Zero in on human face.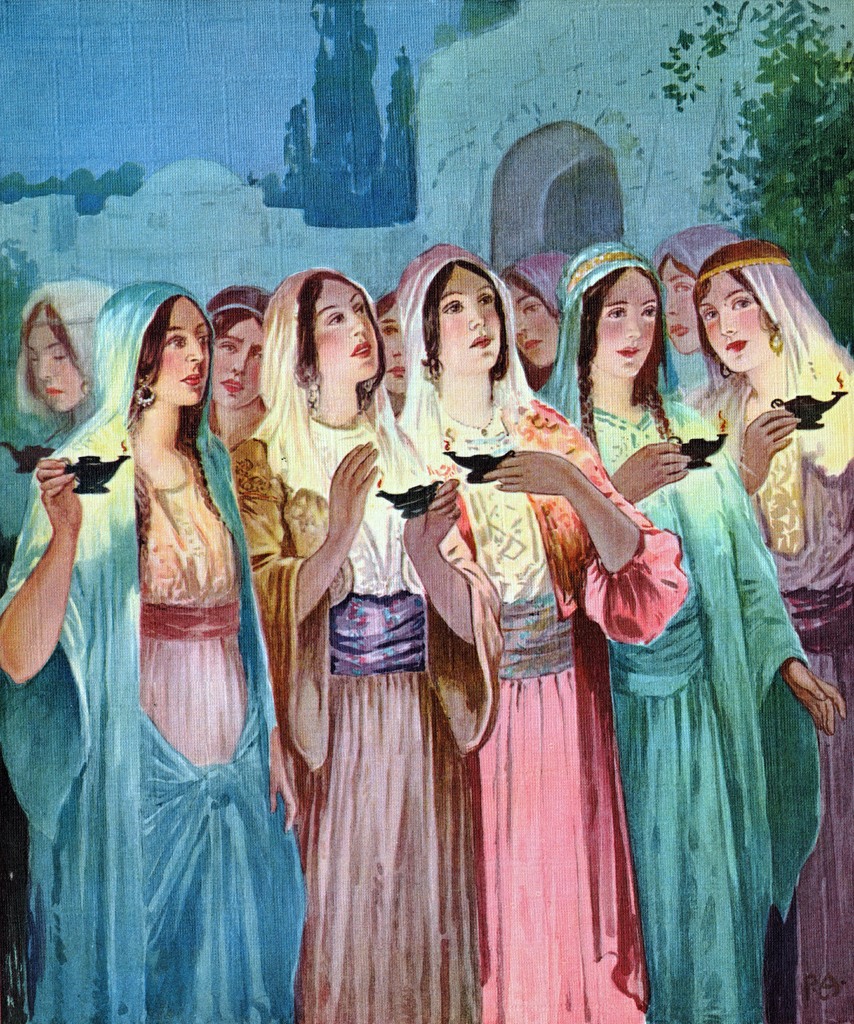
Zeroed in: box(314, 283, 382, 383).
